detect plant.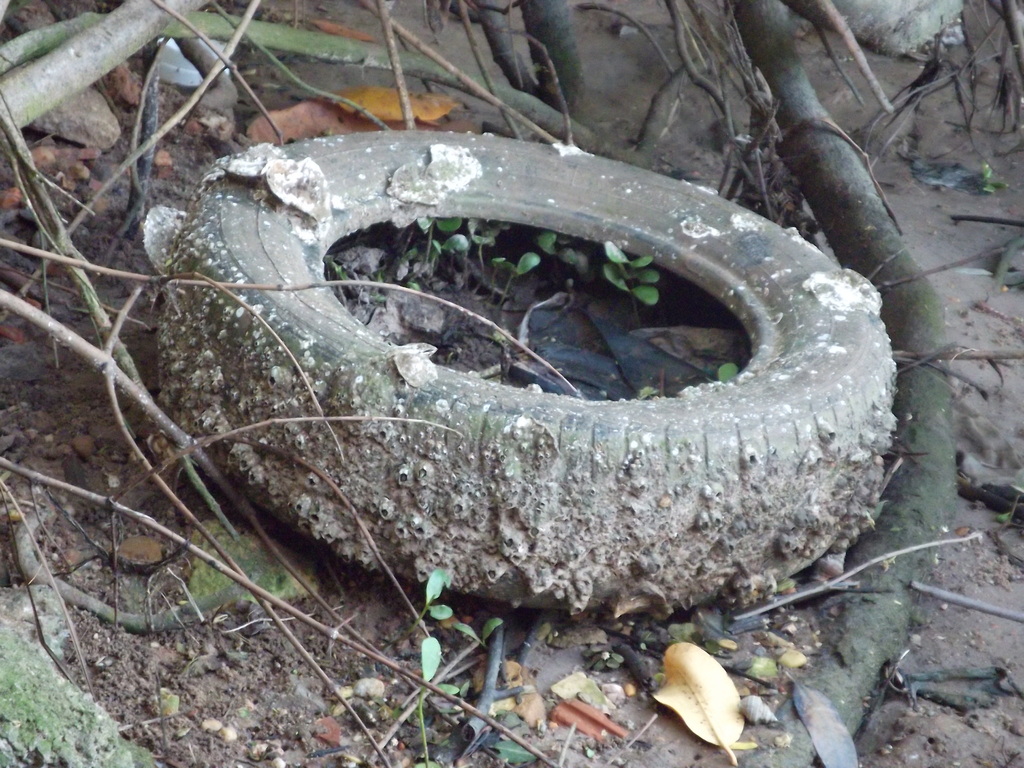
Detected at locate(464, 717, 541, 759).
